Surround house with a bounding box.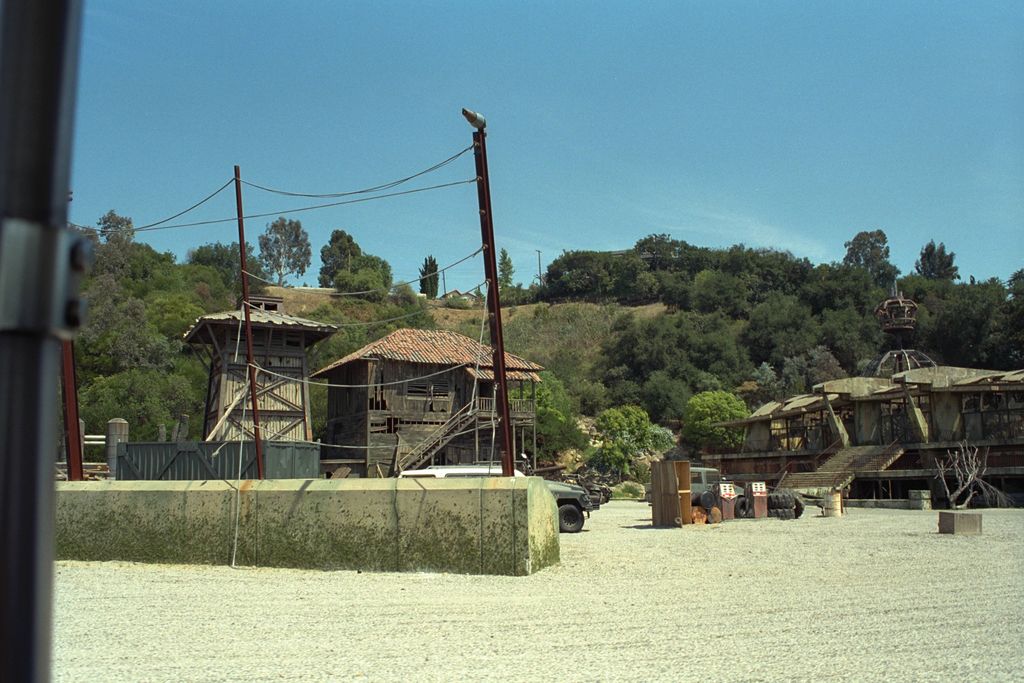
bbox=[900, 365, 944, 450].
